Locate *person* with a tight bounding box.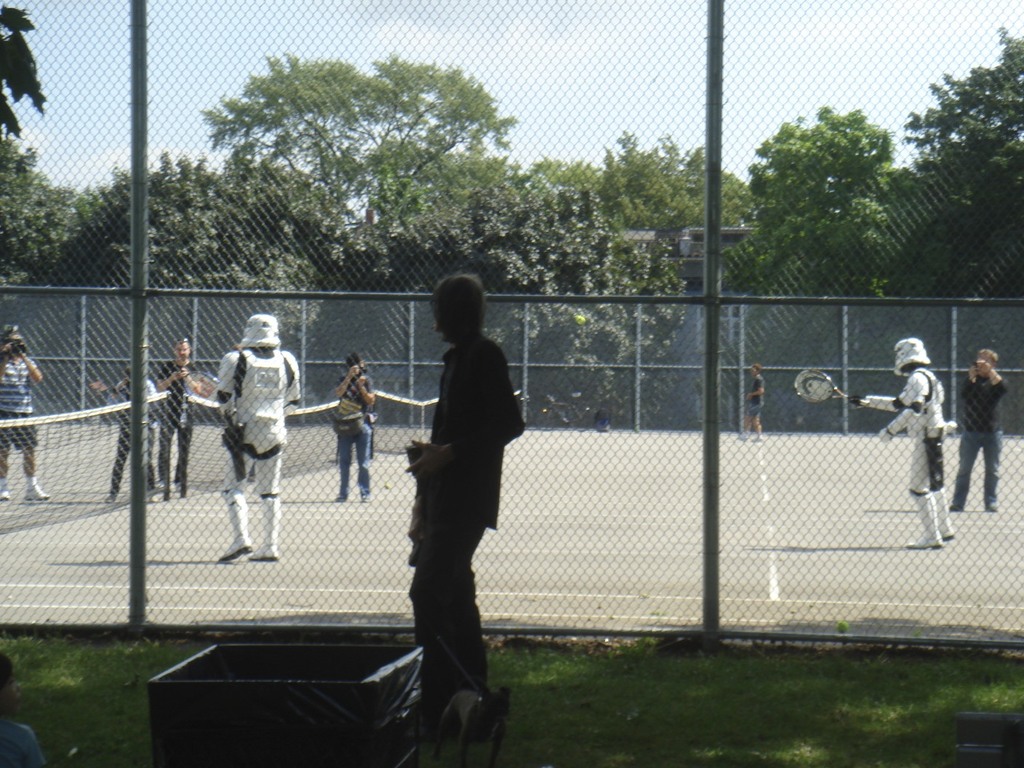
crop(154, 339, 199, 493).
